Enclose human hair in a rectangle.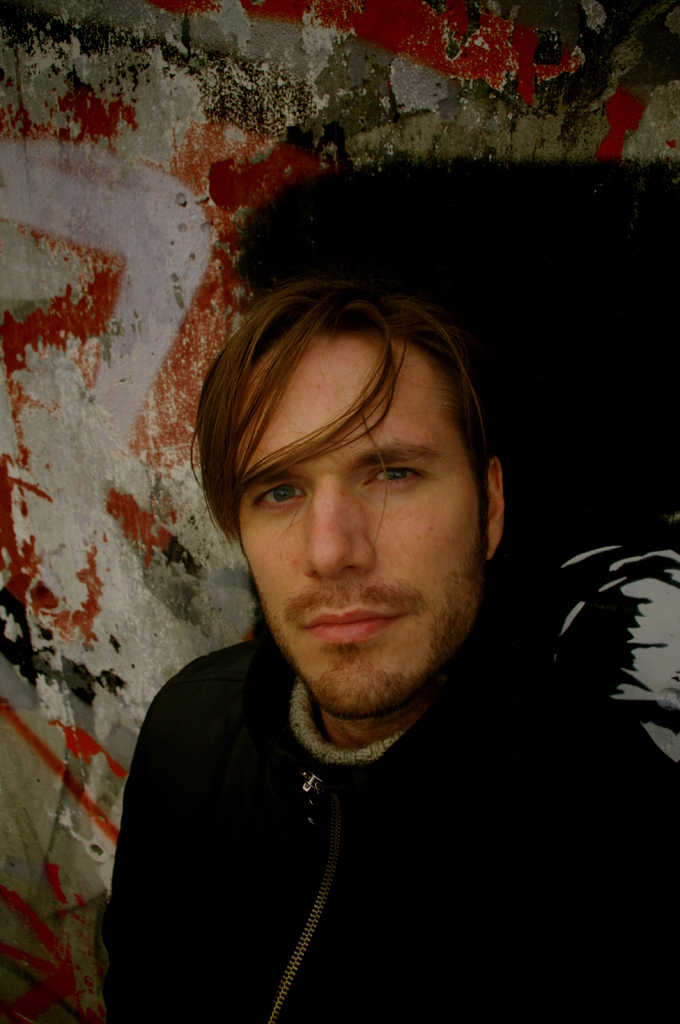
(left=194, top=284, right=489, bottom=548).
